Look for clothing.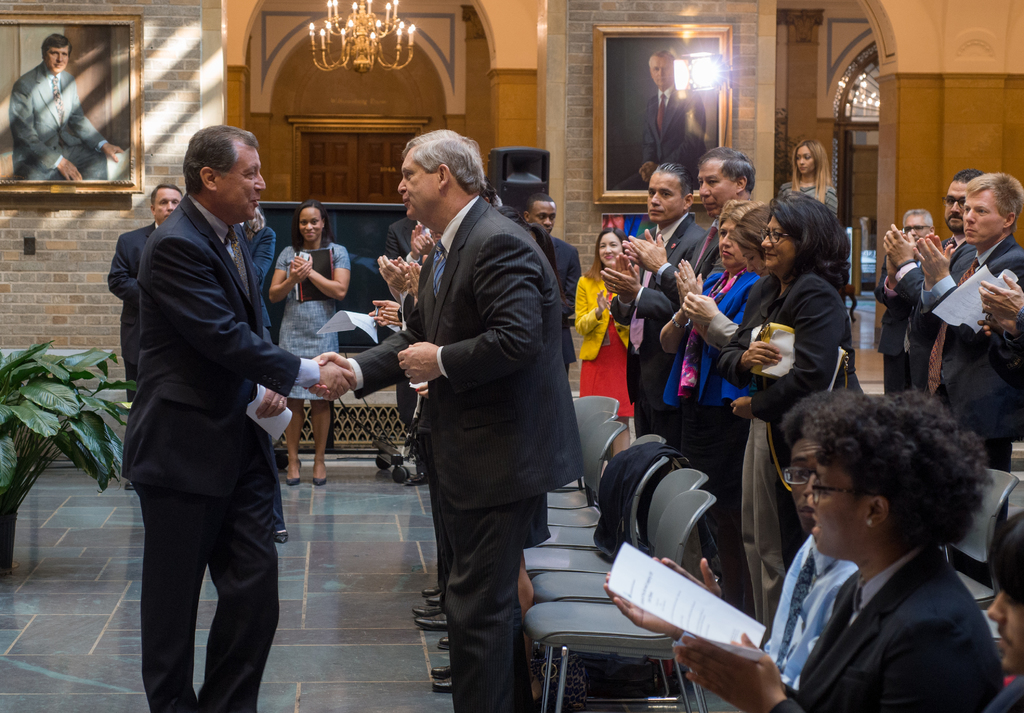
Found: 542:229:589:379.
